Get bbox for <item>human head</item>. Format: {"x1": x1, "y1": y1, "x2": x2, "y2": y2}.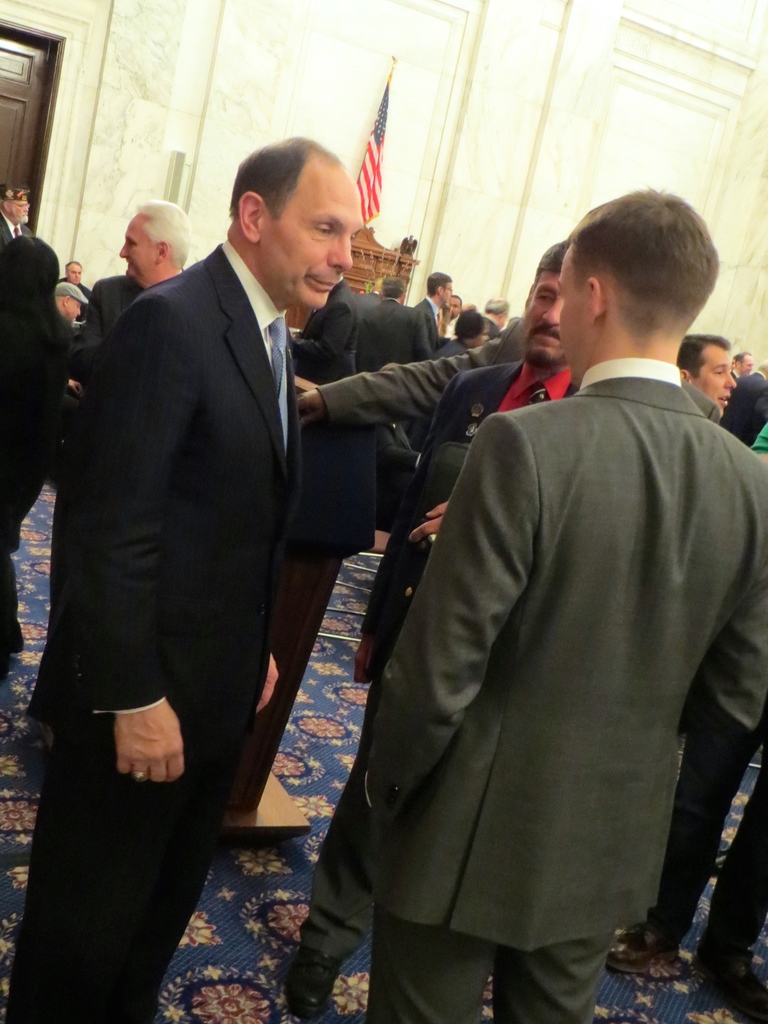
{"x1": 232, "y1": 134, "x2": 363, "y2": 312}.
